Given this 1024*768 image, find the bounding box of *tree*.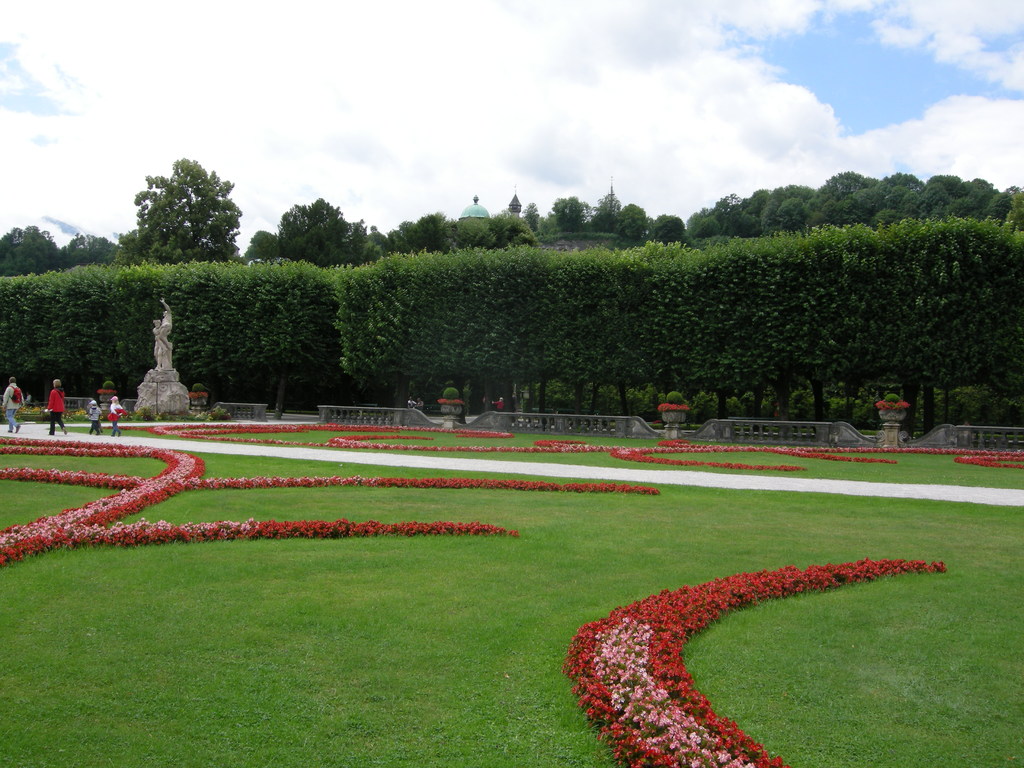
bbox(456, 212, 490, 249).
